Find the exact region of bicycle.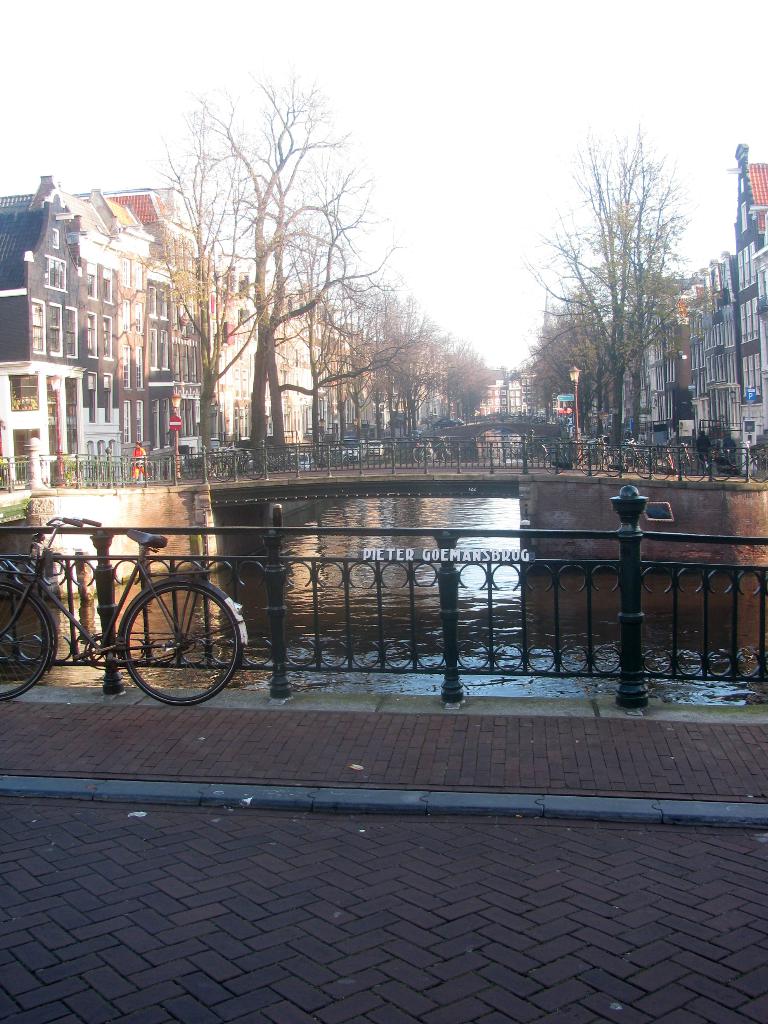
Exact region: bbox=(710, 442, 767, 485).
